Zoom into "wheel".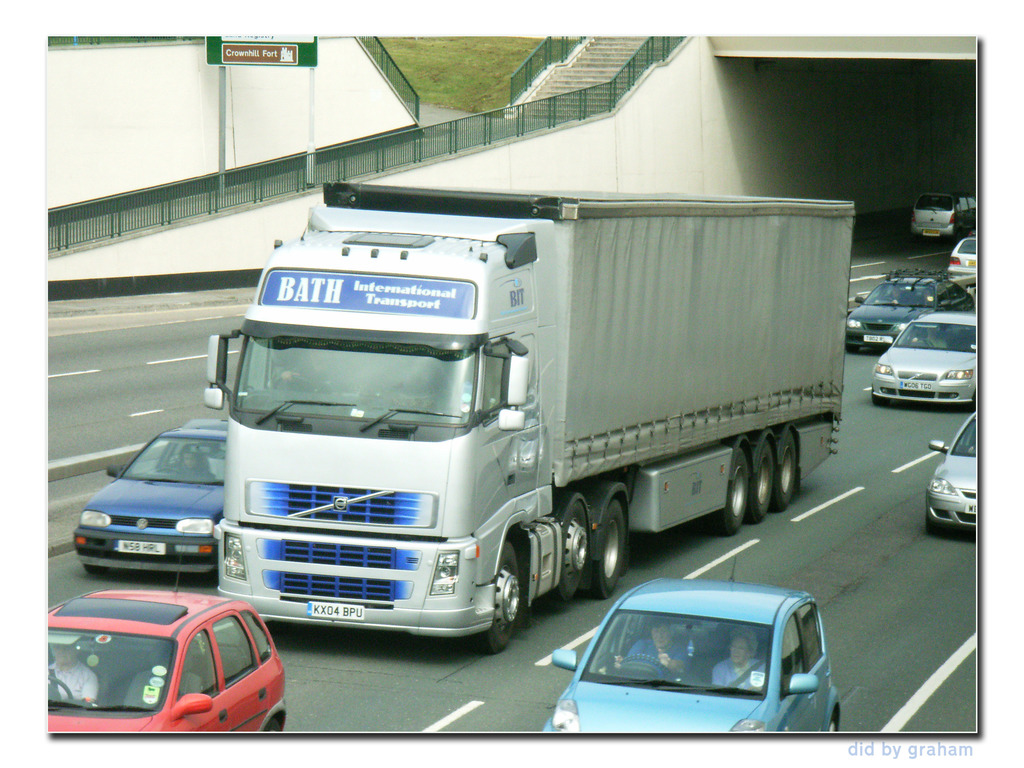
Zoom target: select_region(775, 437, 795, 514).
